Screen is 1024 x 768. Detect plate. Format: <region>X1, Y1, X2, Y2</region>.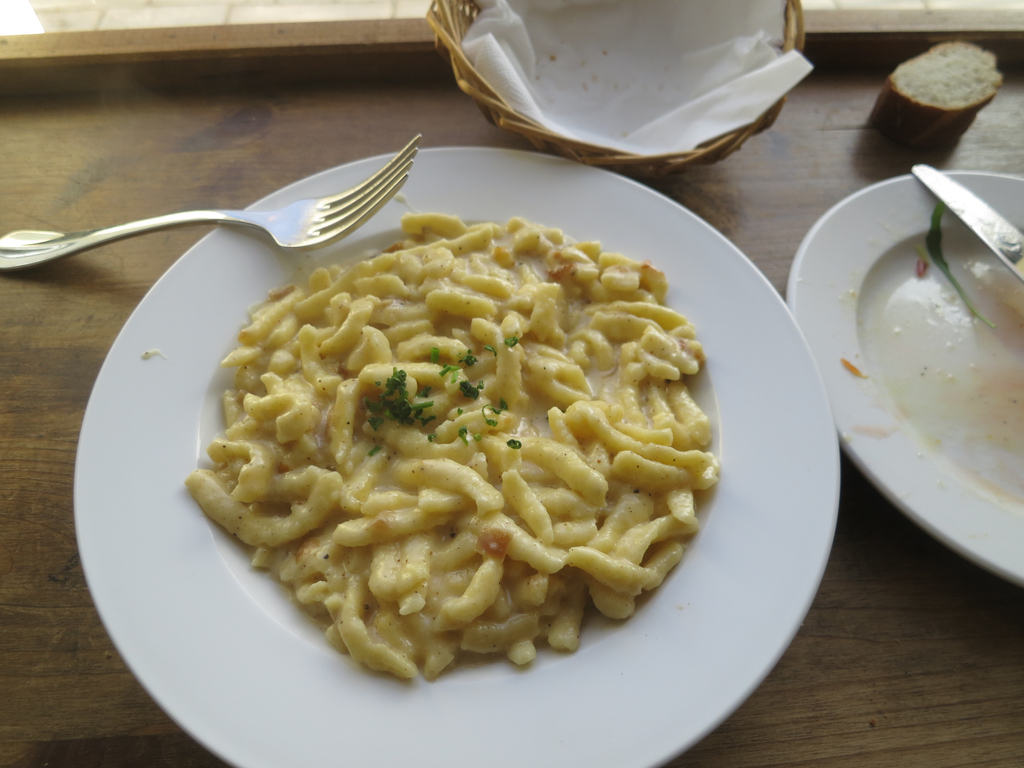
<region>809, 159, 1023, 584</region>.
